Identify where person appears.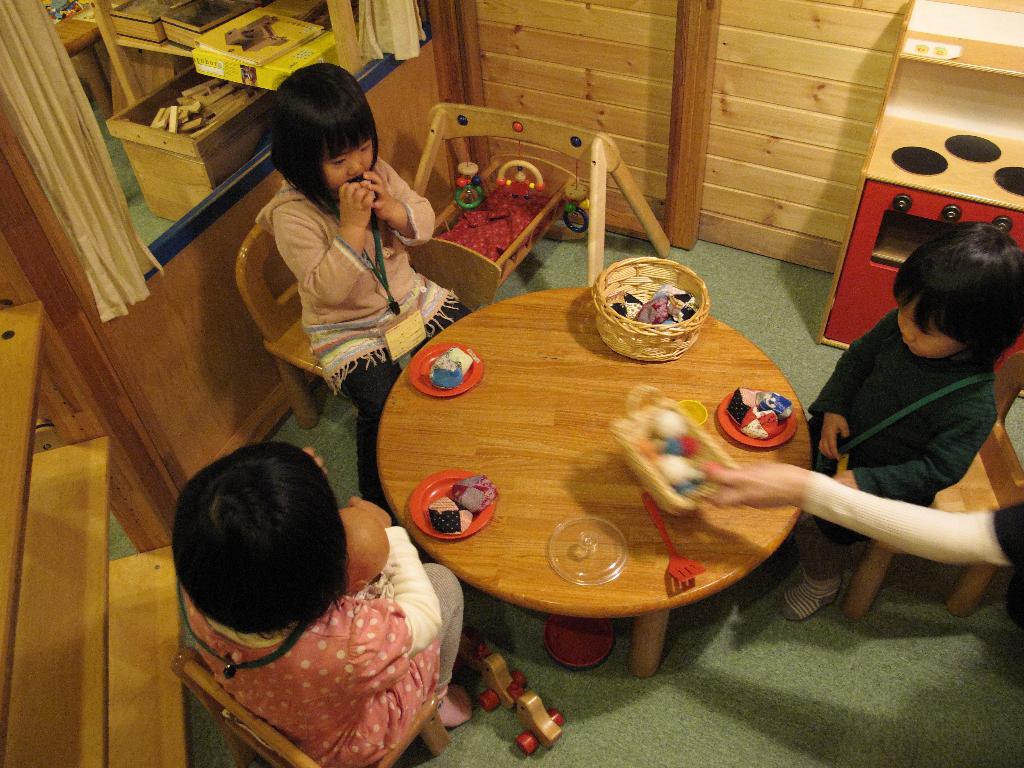
Appears at [x1=252, y1=65, x2=477, y2=520].
